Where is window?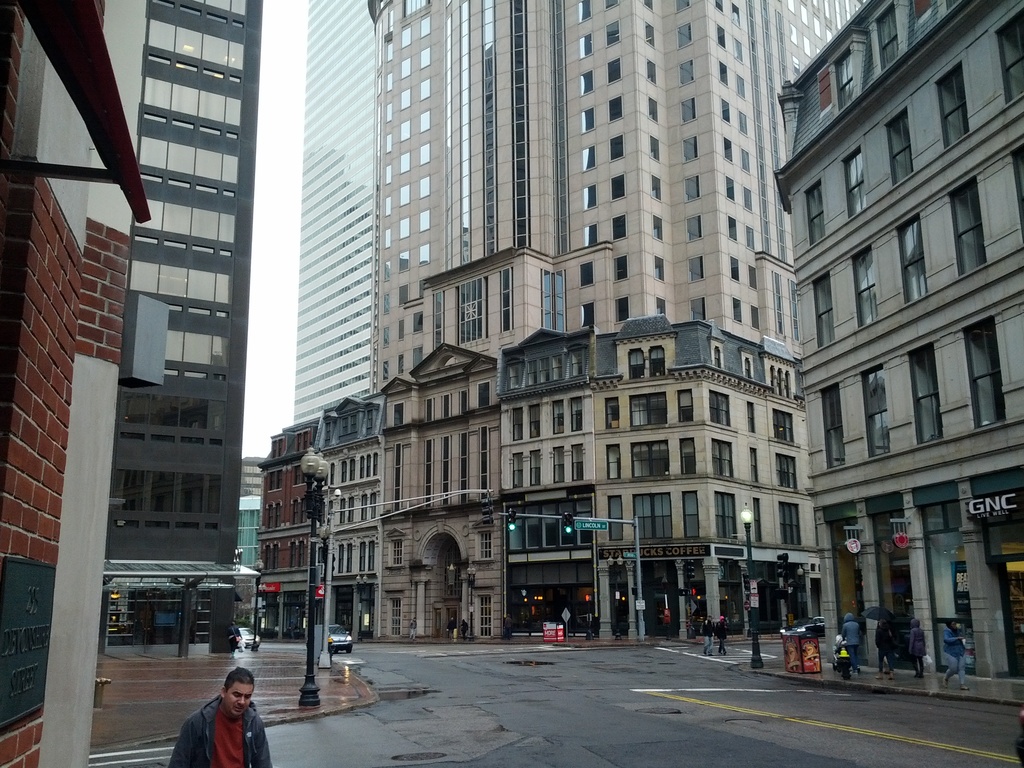
[left=580, top=304, right=593, bottom=329].
